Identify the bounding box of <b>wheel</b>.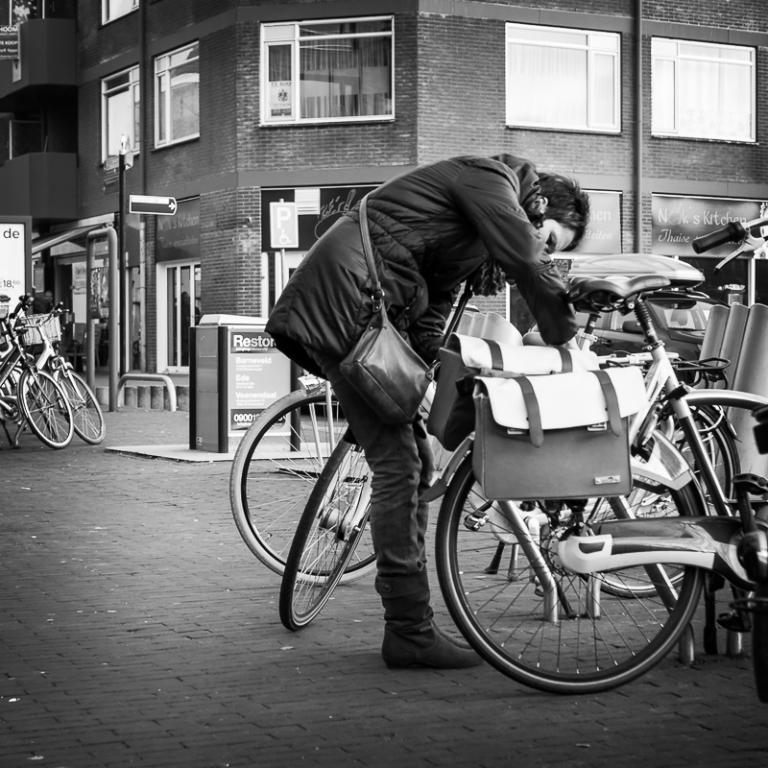
l=231, t=383, r=401, b=586.
